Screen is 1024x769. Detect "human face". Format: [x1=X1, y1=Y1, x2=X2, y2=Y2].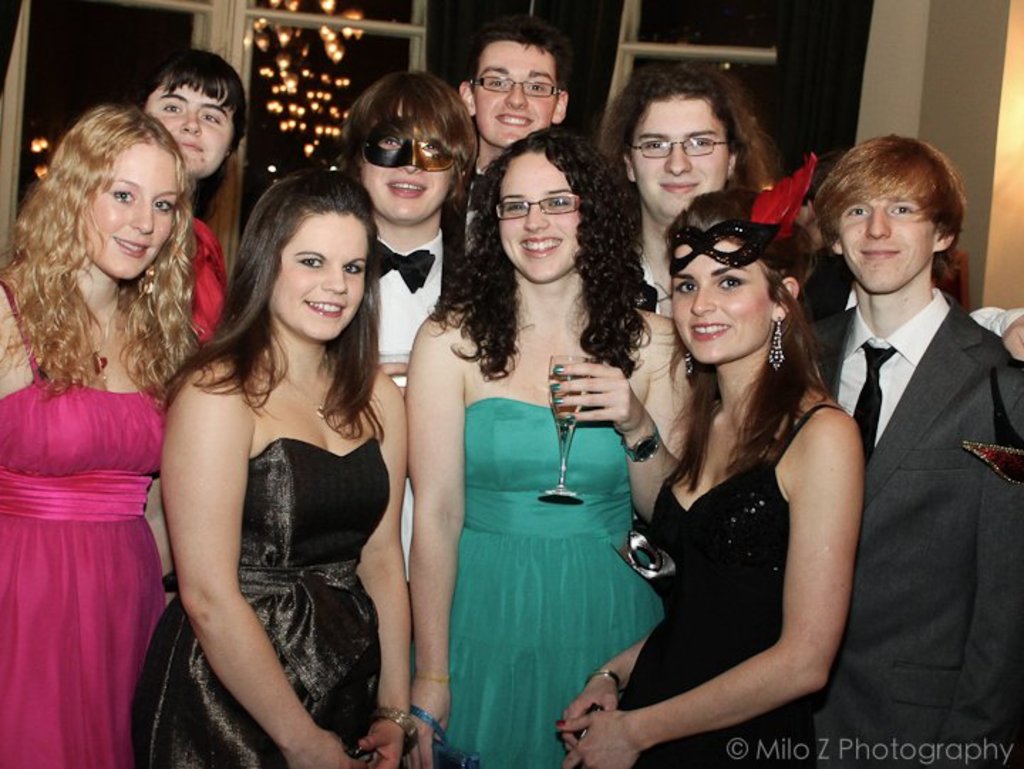
[x1=142, y1=82, x2=232, y2=183].
